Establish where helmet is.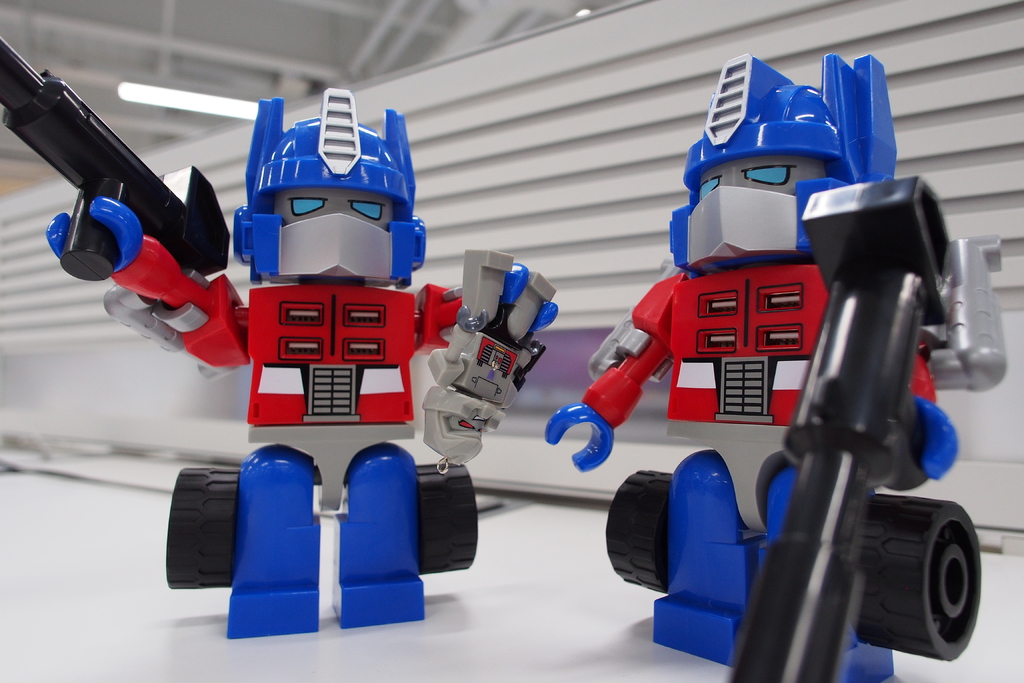
Established at pyautogui.locateOnScreen(231, 83, 429, 292).
